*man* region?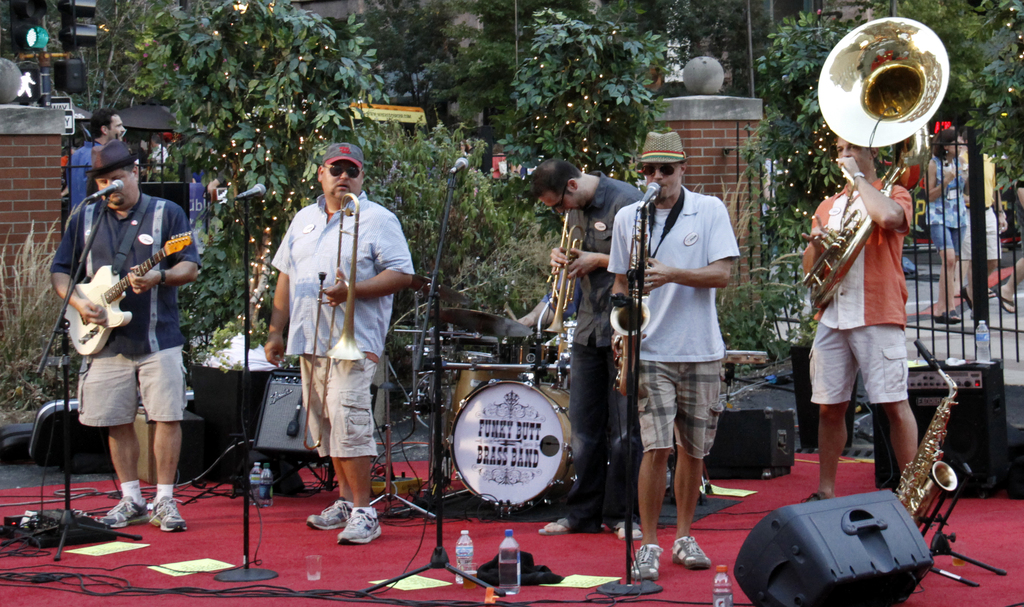
[70,106,125,206]
